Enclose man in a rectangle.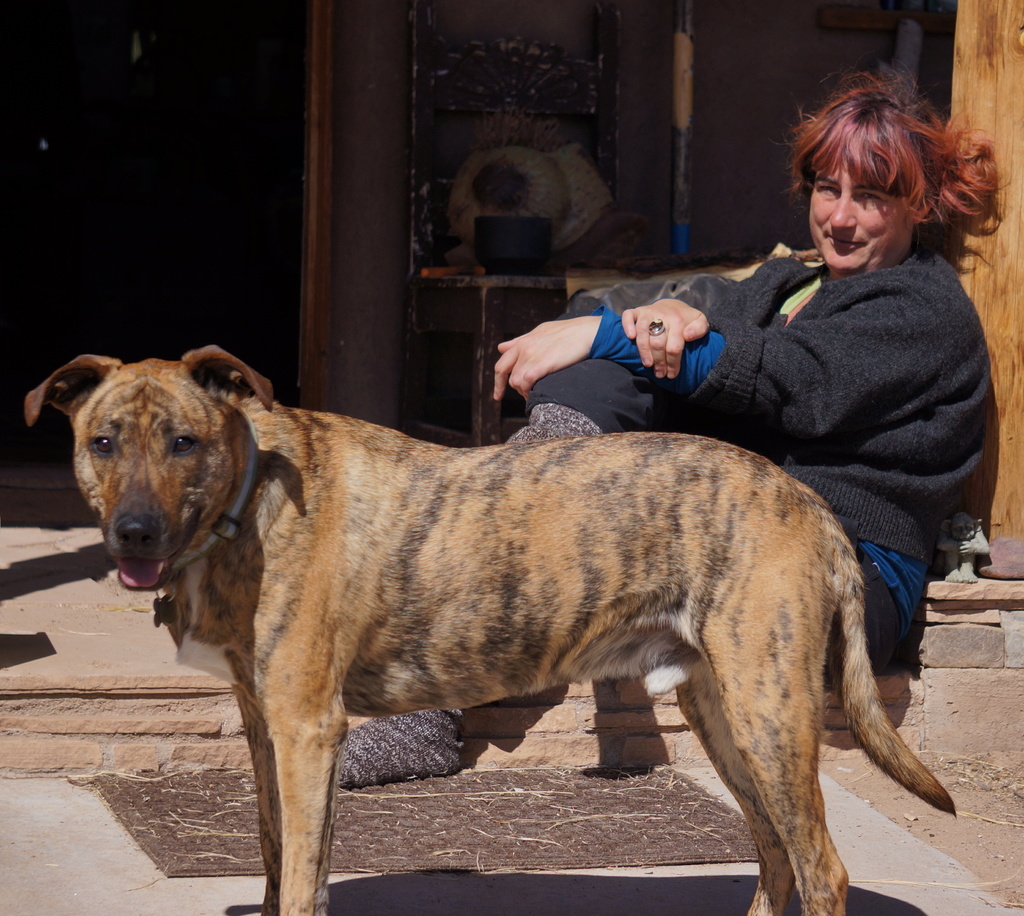
<bbox>327, 61, 1014, 782</bbox>.
